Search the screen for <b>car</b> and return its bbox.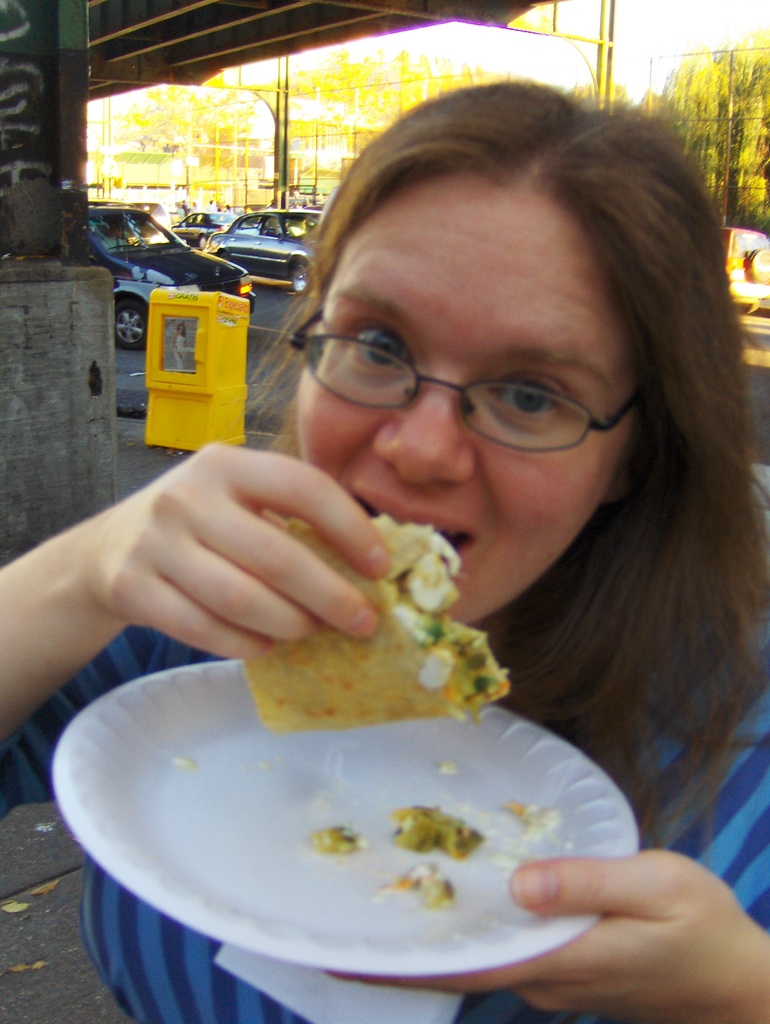
Found: <bbox>203, 200, 320, 296</bbox>.
